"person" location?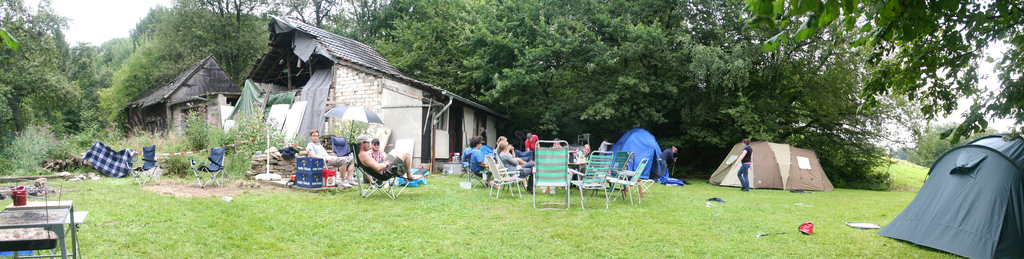
458/134/495/188
